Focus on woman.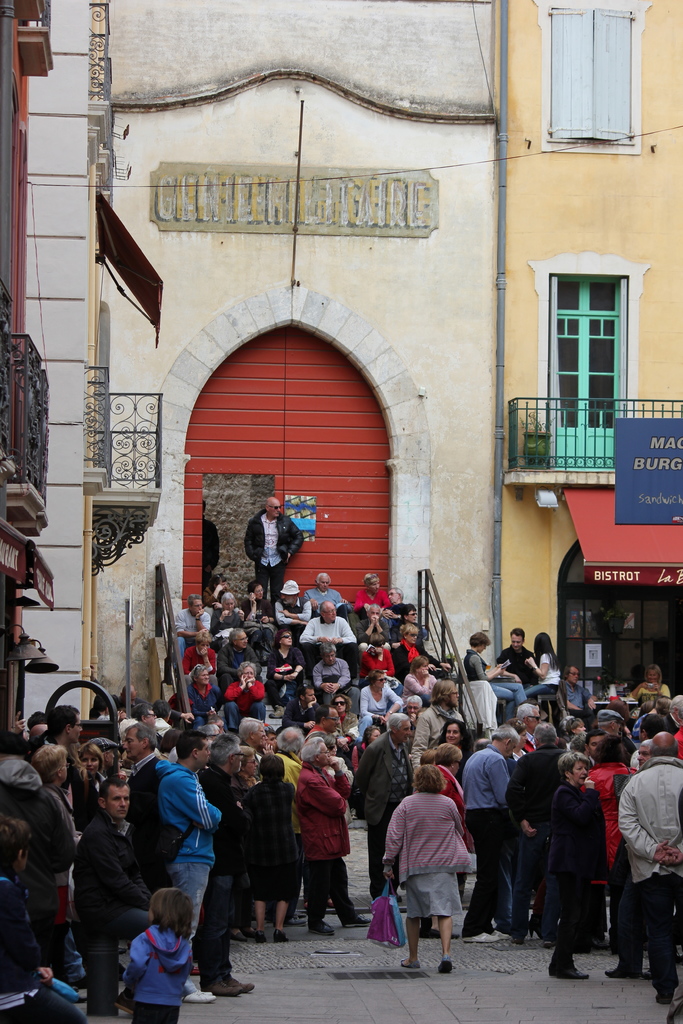
Focused at x1=239 y1=580 x2=278 y2=640.
